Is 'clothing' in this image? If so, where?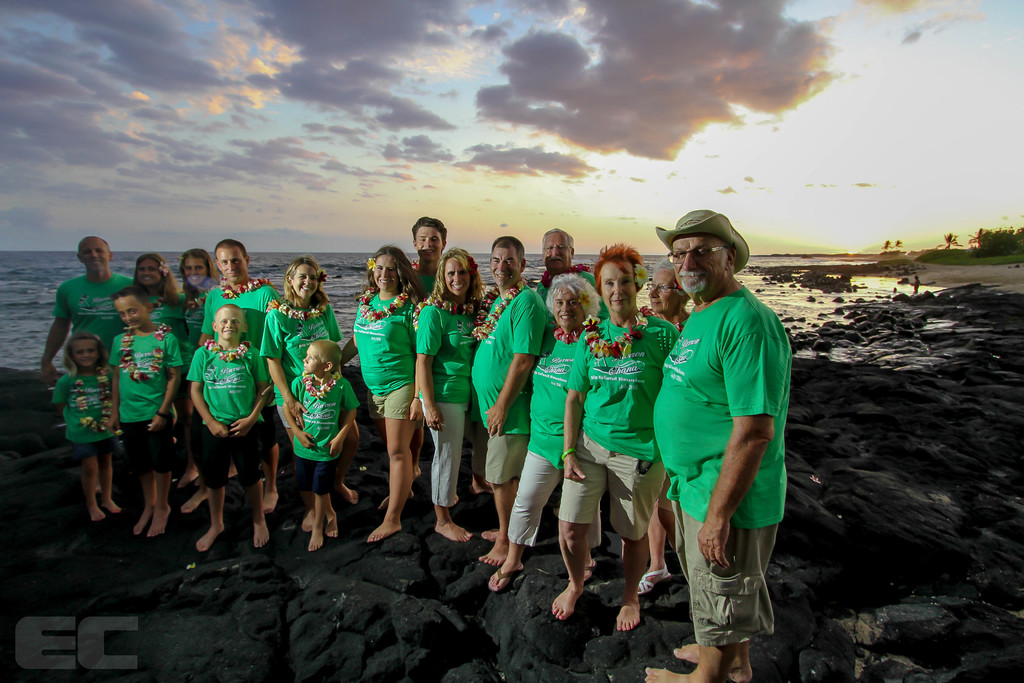
Yes, at box=[471, 427, 521, 491].
